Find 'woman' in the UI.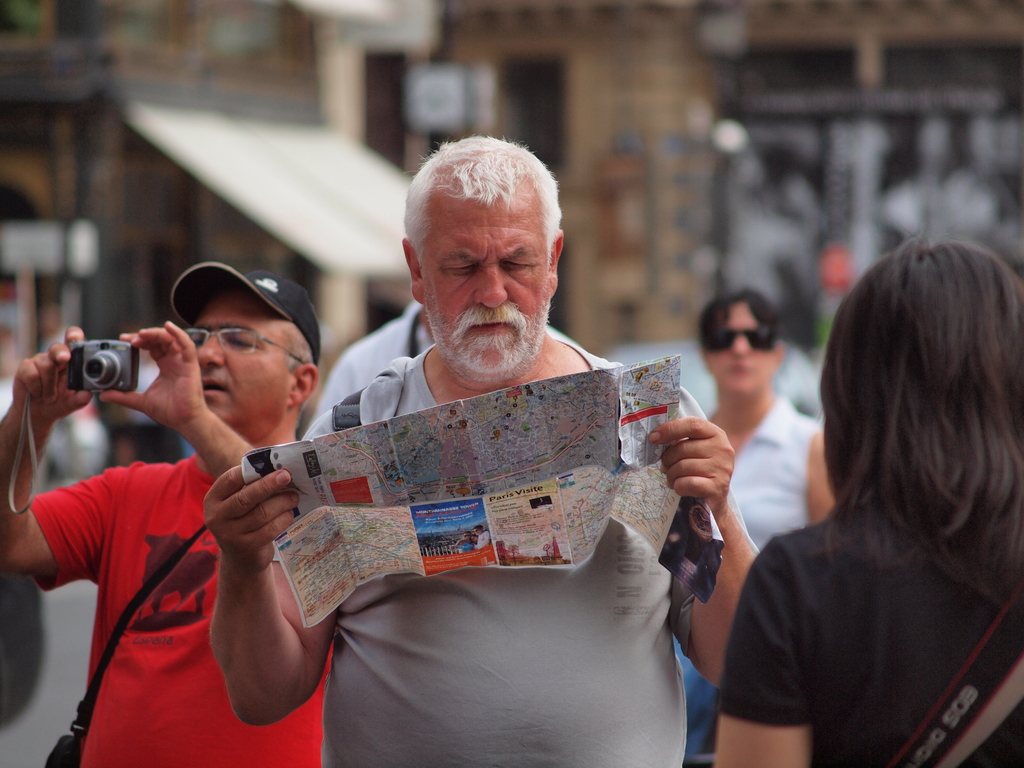
UI element at 664:277:850:767.
